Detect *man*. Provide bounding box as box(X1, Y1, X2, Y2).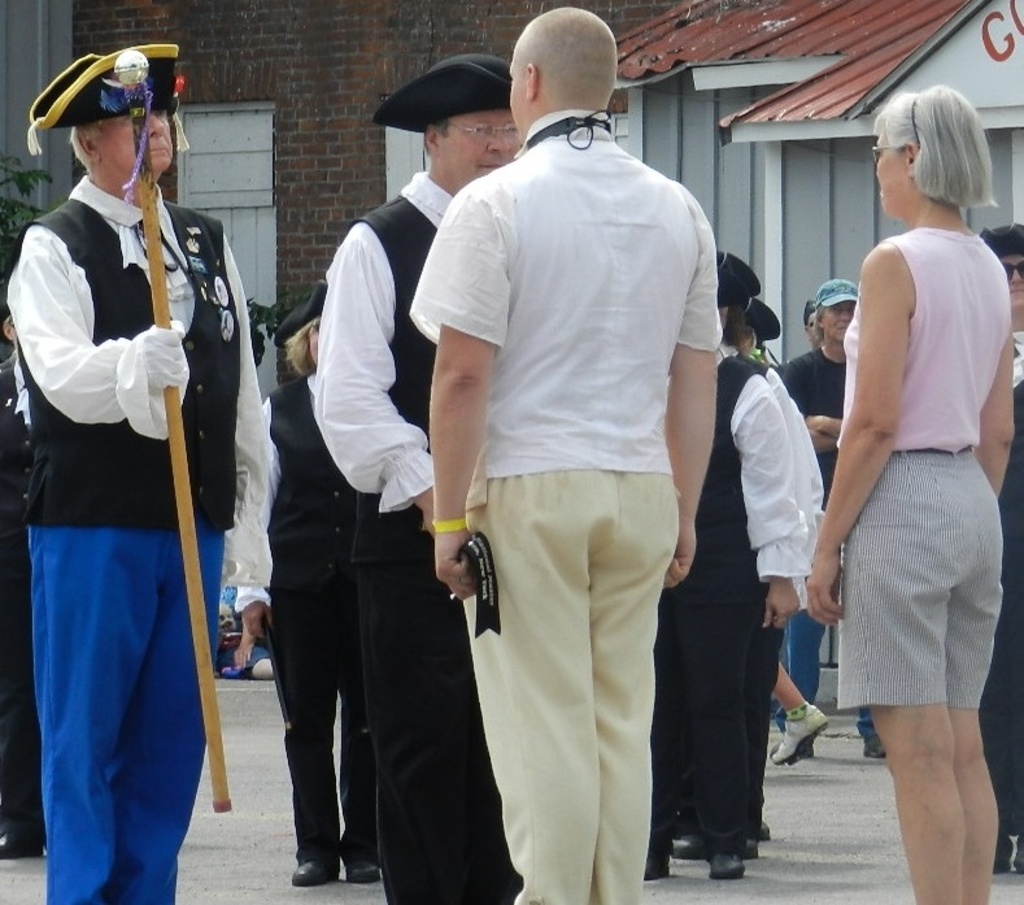
box(304, 51, 530, 895).
